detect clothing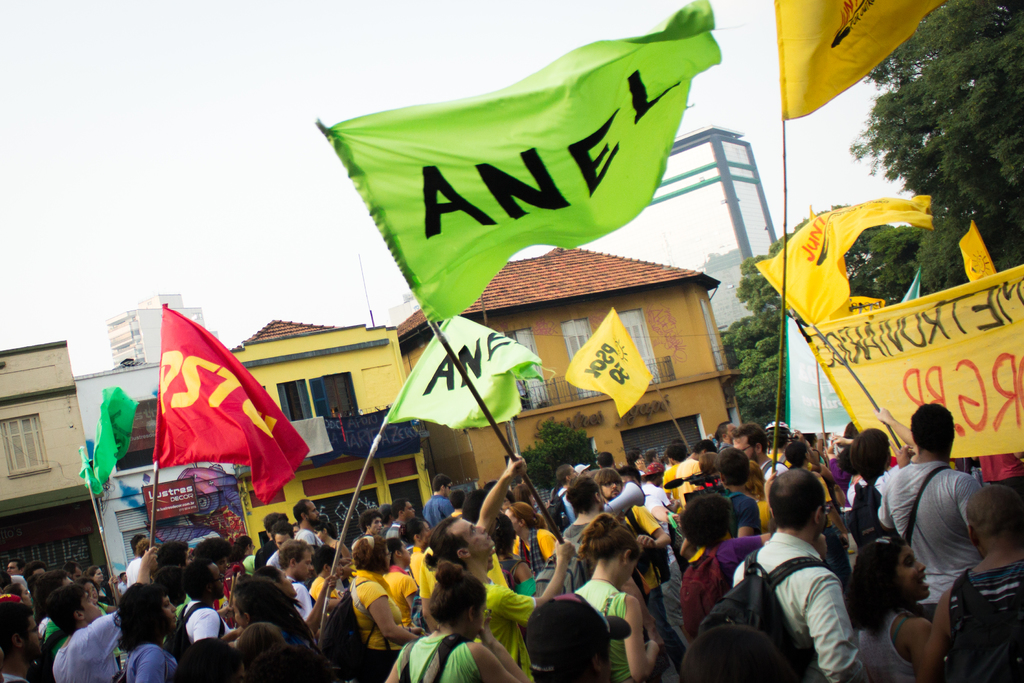
(728,506,881,679)
